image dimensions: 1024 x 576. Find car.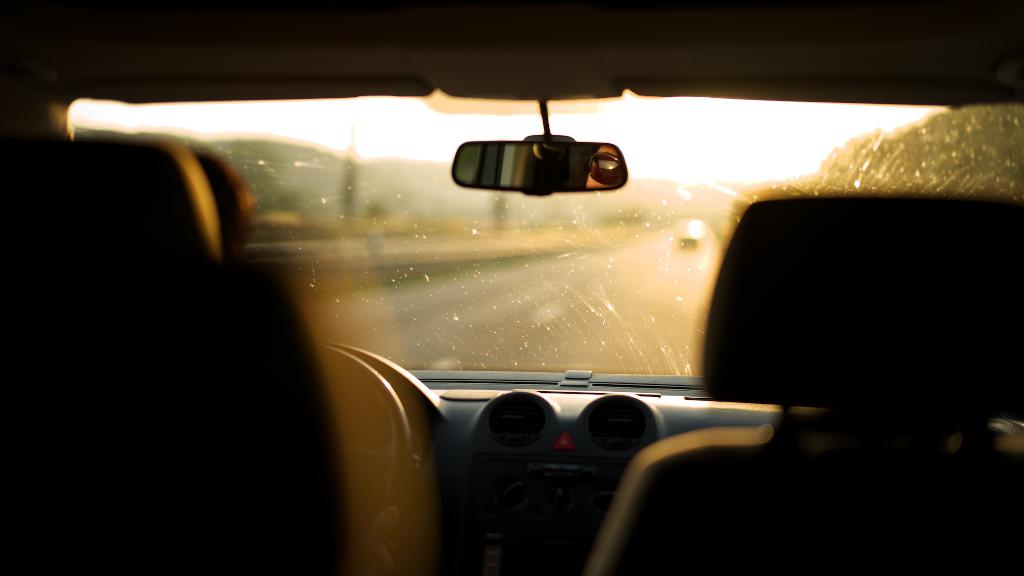
bbox=[95, 26, 993, 568].
